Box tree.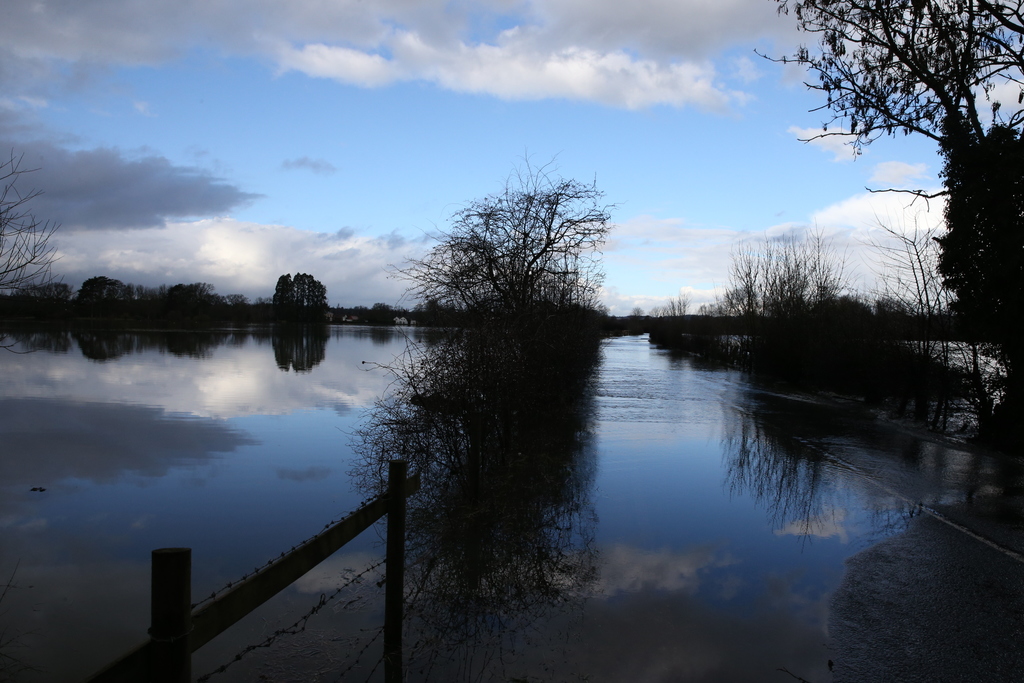
[left=79, top=280, right=98, bottom=319].
